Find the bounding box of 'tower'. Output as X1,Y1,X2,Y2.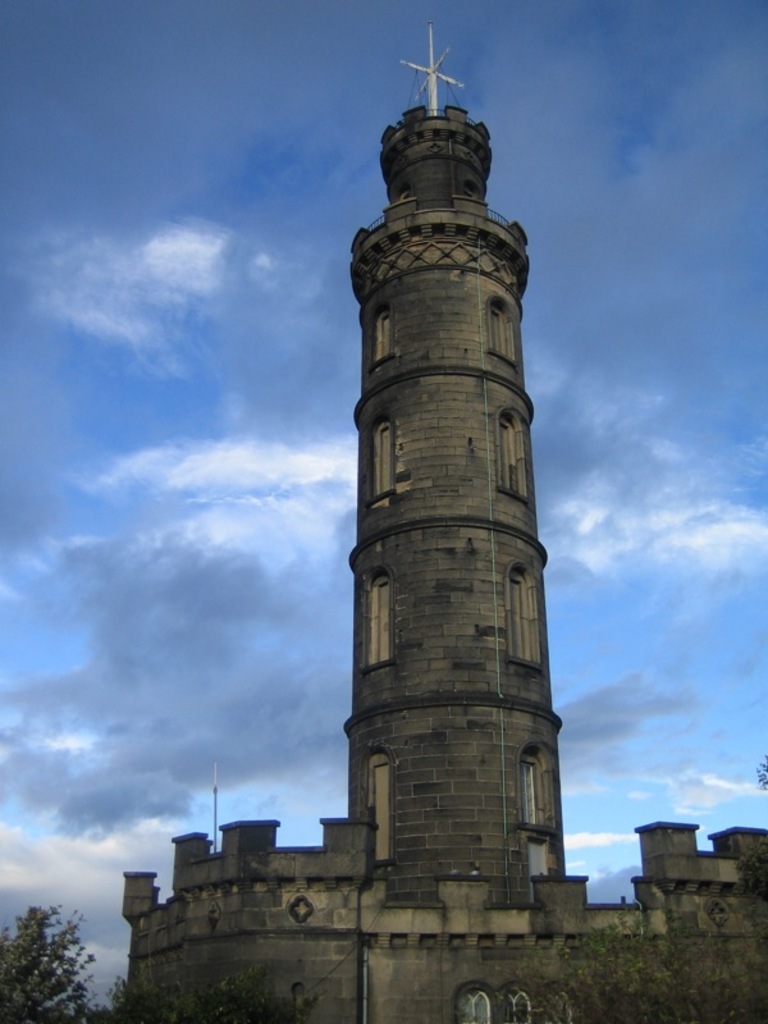
300,28,575,946.
